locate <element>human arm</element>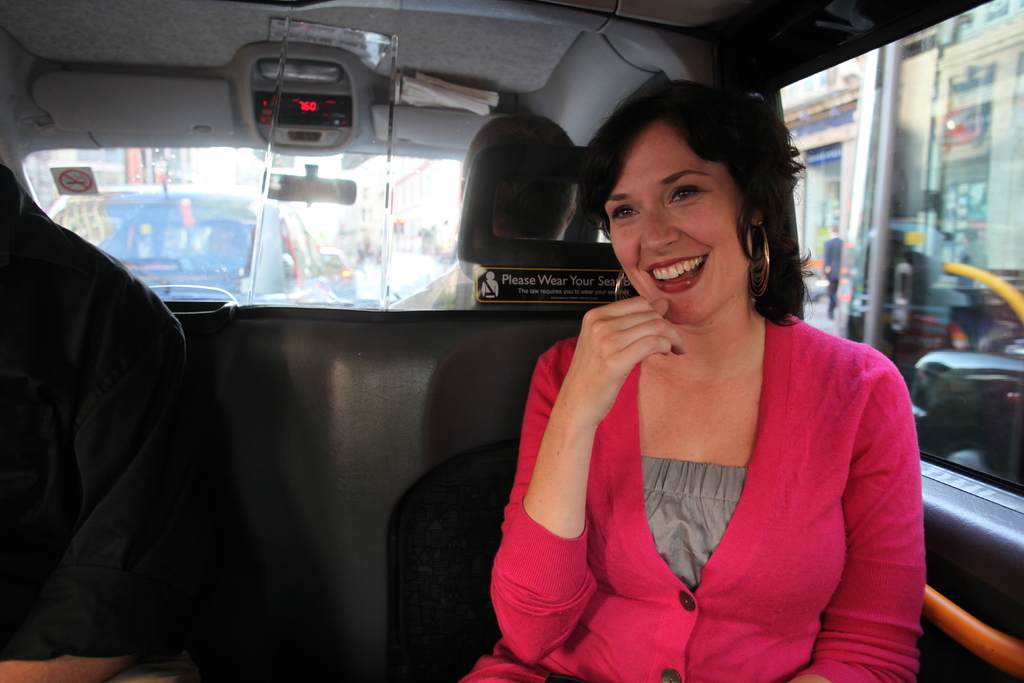
[525,299,628,625]
